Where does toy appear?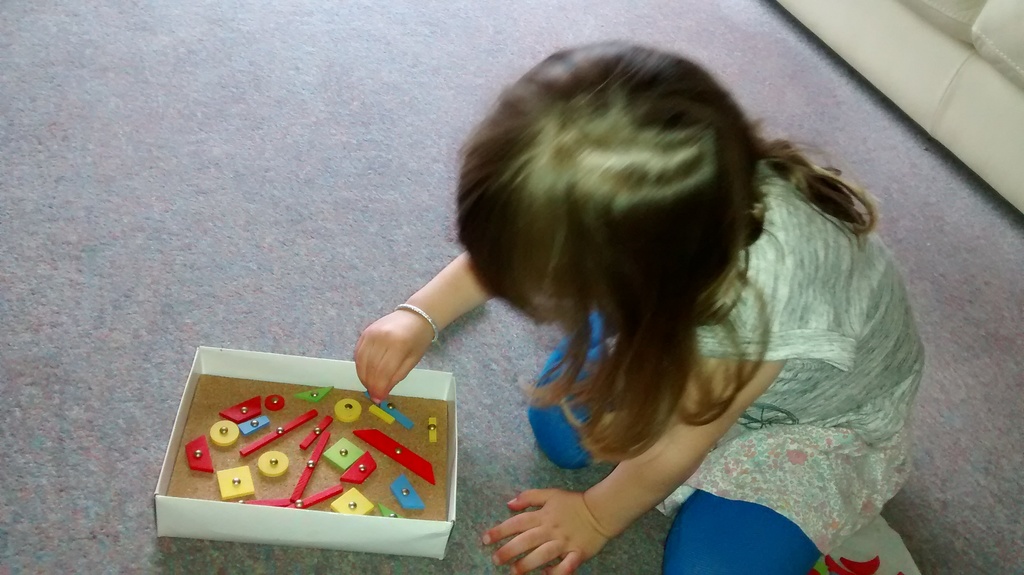
Appears at (left=289, top=384, right=342, bottom=411).
